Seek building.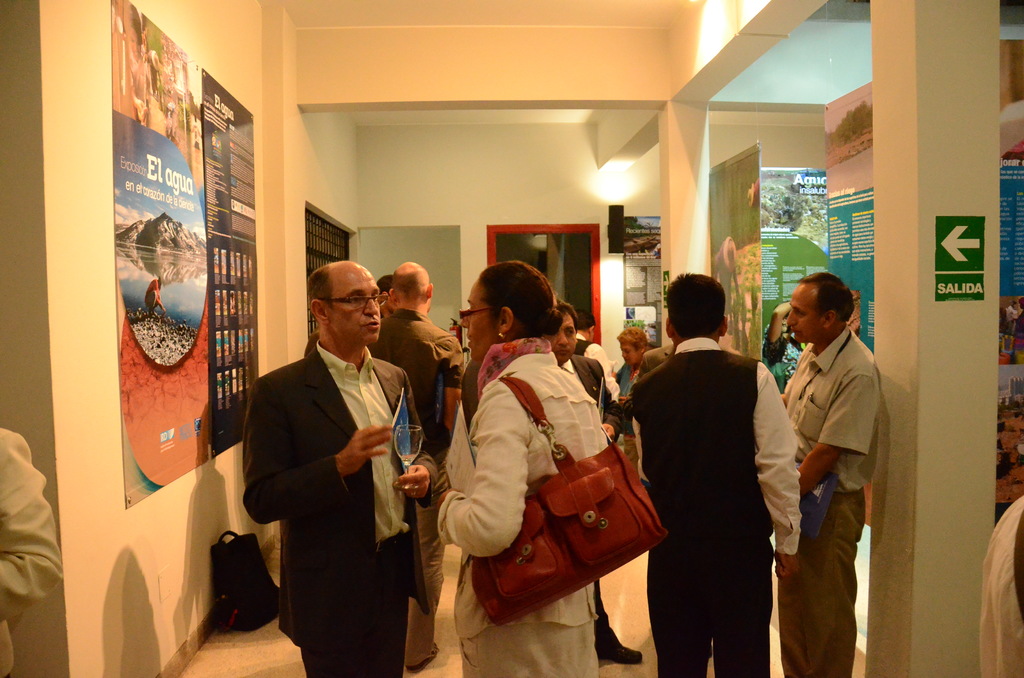
(0, 2, 1023, 677).
